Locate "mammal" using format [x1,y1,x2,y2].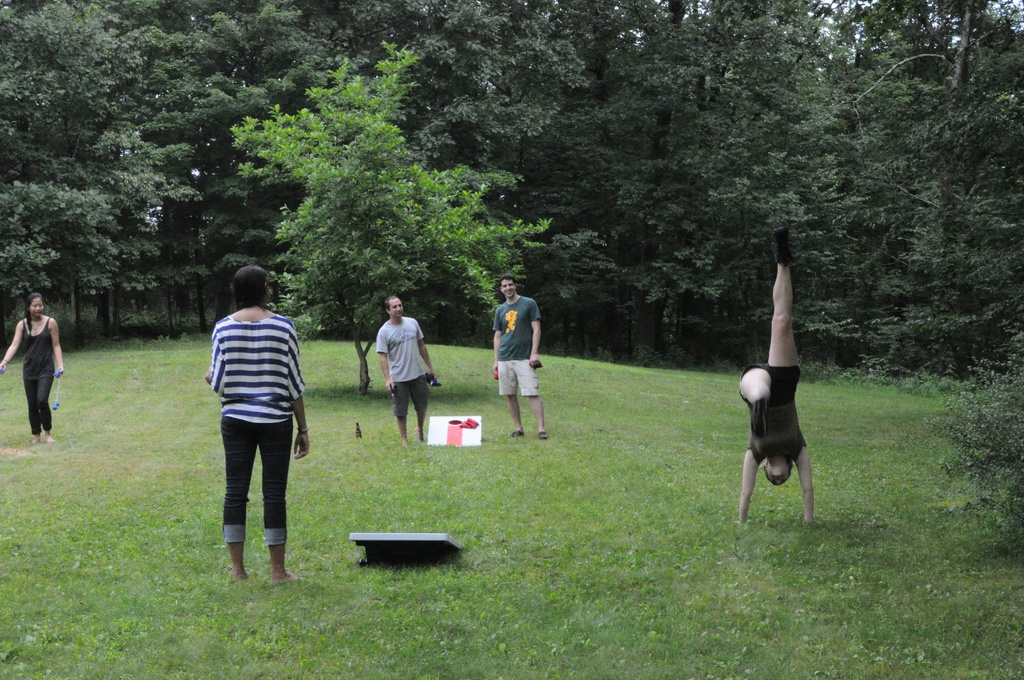
[202,277,307,596].
